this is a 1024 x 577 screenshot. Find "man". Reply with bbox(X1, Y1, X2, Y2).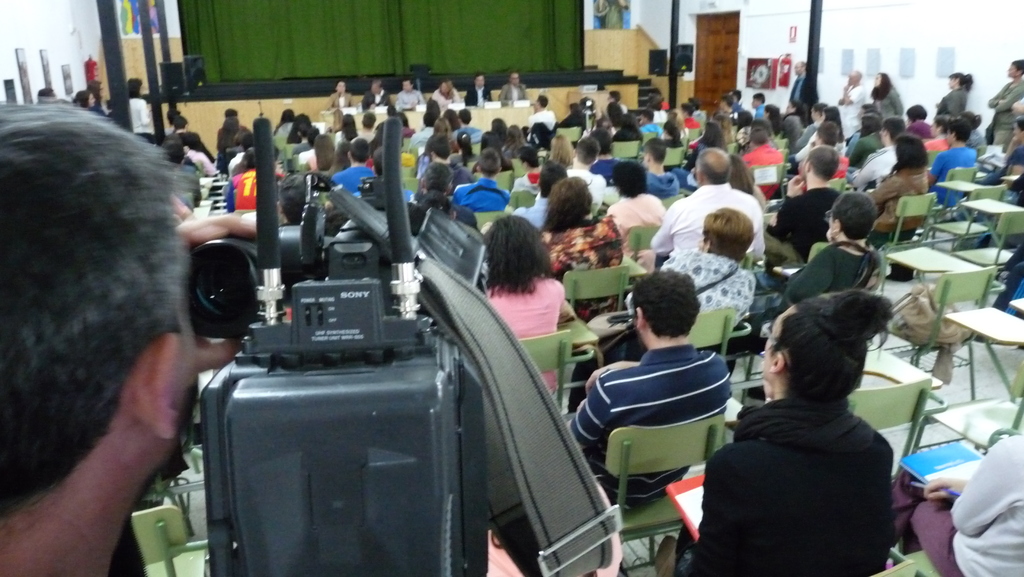
bbox(394, 75, 423, 109).
